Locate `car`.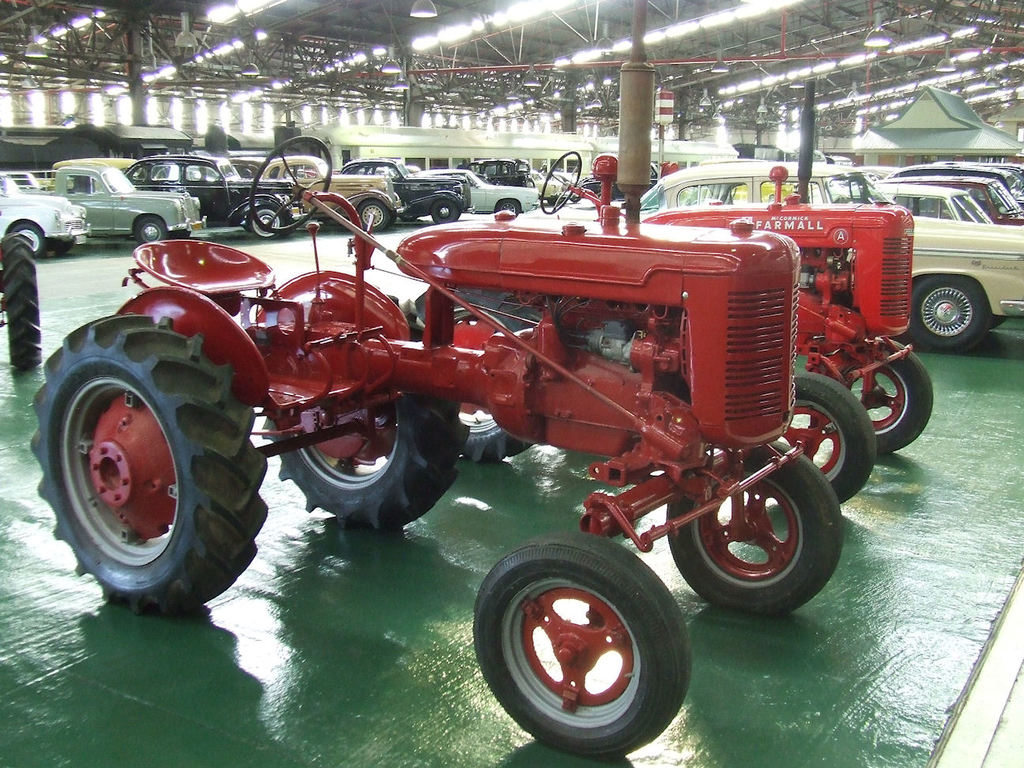
Bounding box: [left=892, top=179, right=1023, bottom=229].
